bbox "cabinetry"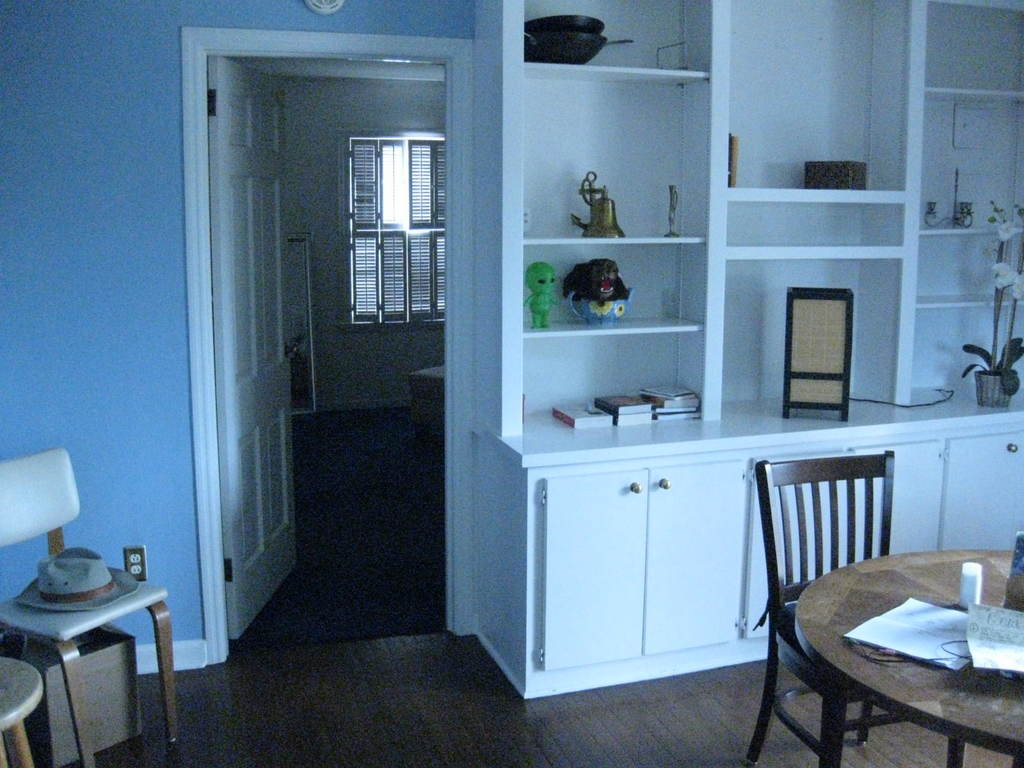
box=[0, 639, 144, 767]
